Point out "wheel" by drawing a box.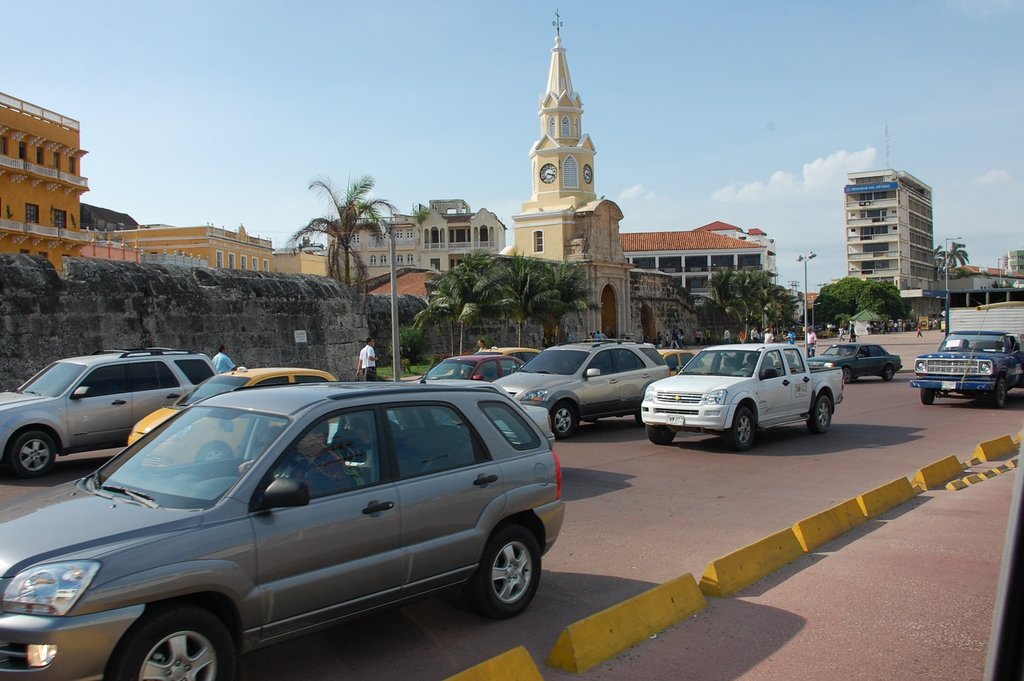
crop(468, 536, 538, 623).
